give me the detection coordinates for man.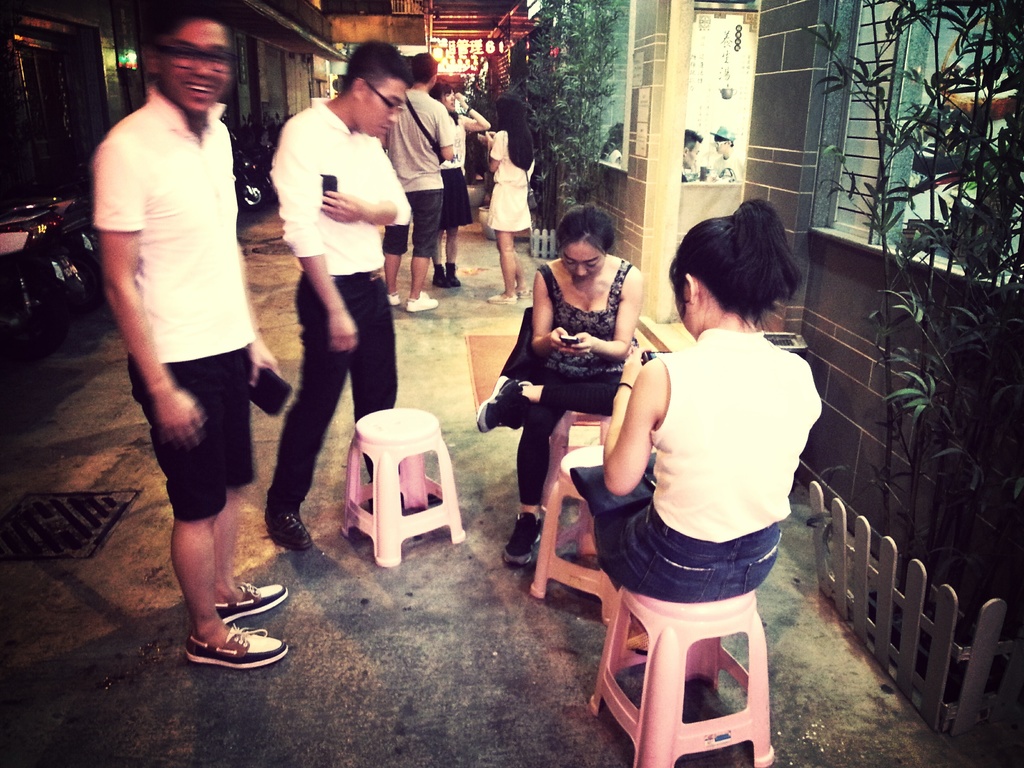
(675,125,708,183).
